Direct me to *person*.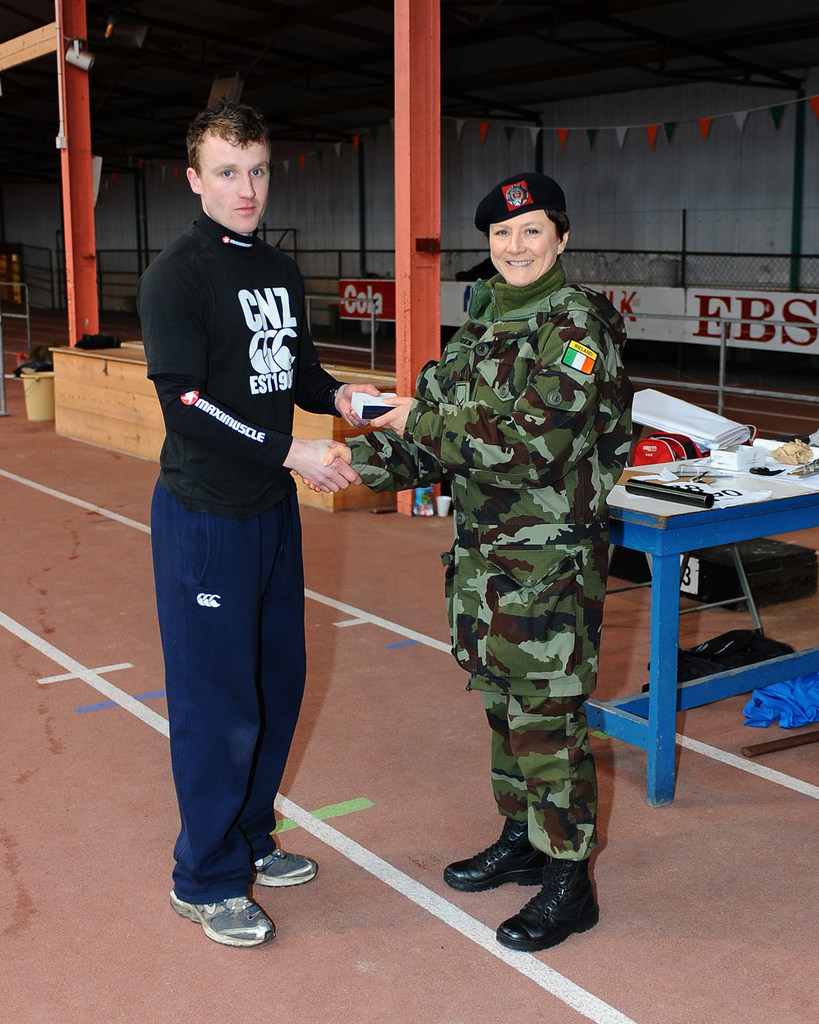
Direction: (left=138, top=96, right=379, bottom=946).
